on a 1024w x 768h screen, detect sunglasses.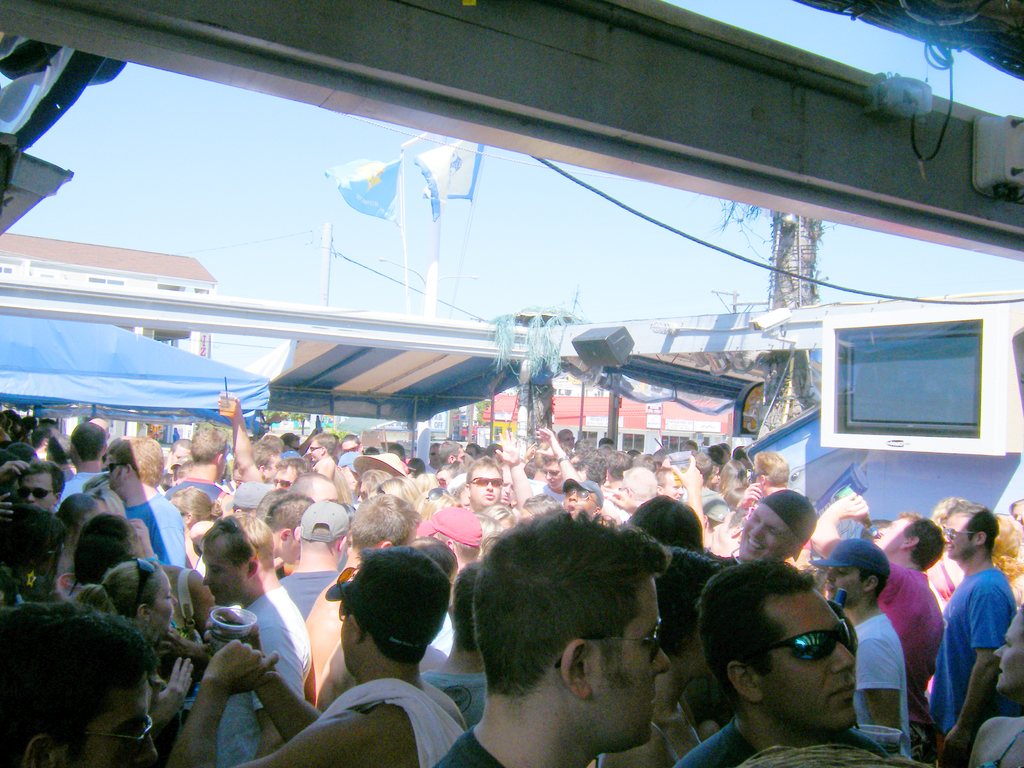
426/486/449/501.
